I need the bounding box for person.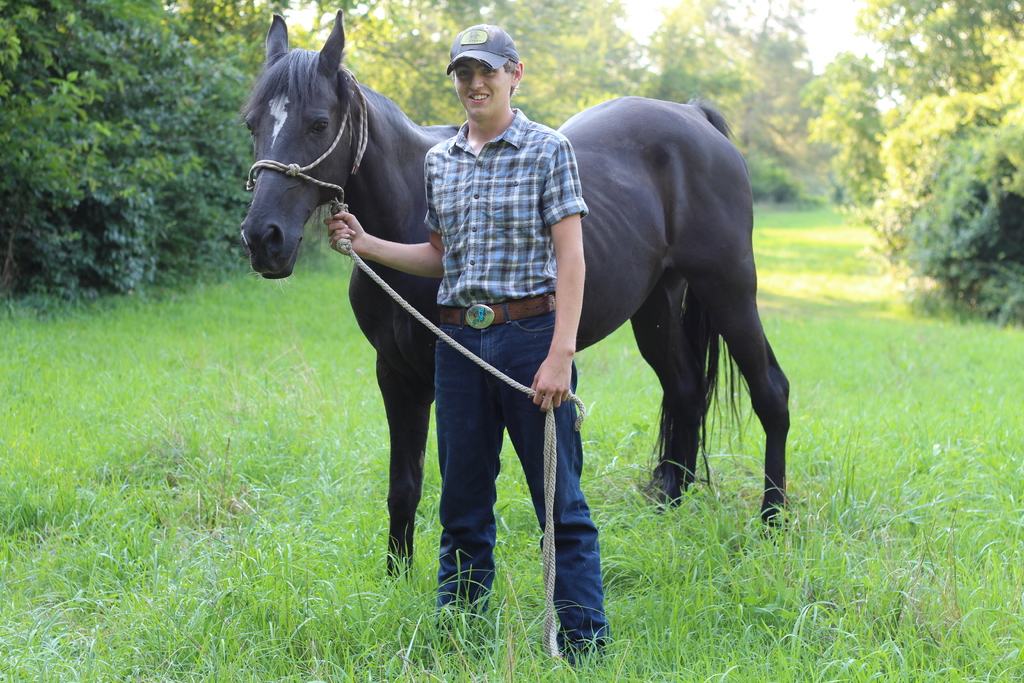
Here it is: bbox=[318, 21, 609, 670].
